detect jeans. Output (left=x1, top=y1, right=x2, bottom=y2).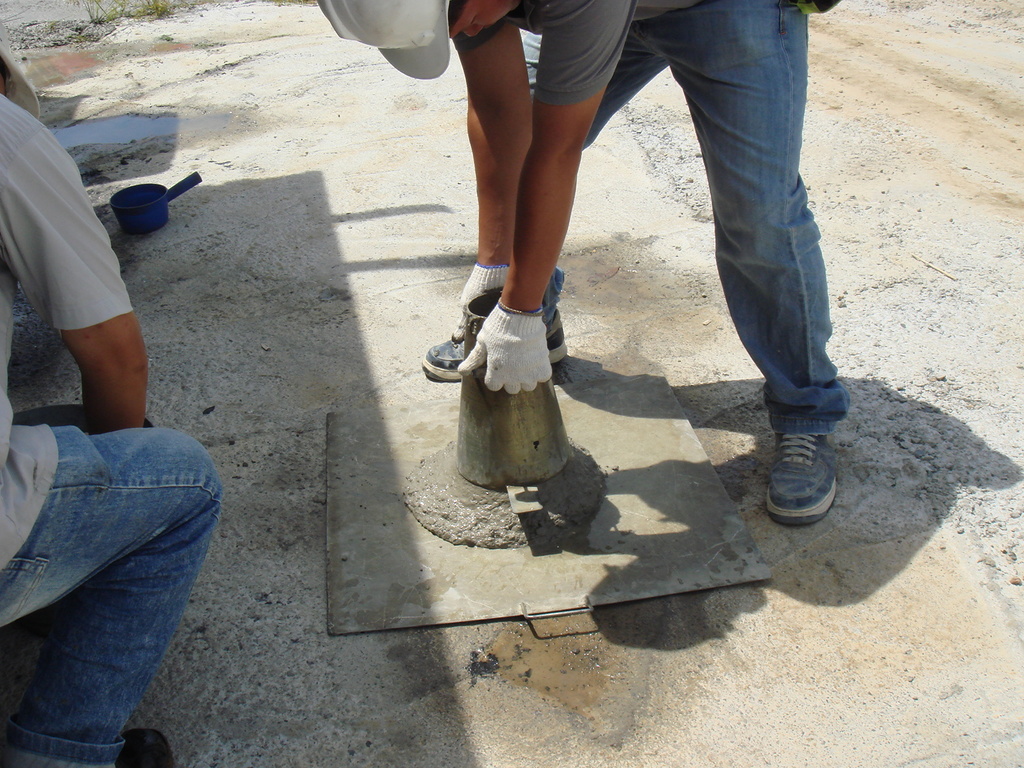
(left=520, top=0, right=849, bottom=433).
